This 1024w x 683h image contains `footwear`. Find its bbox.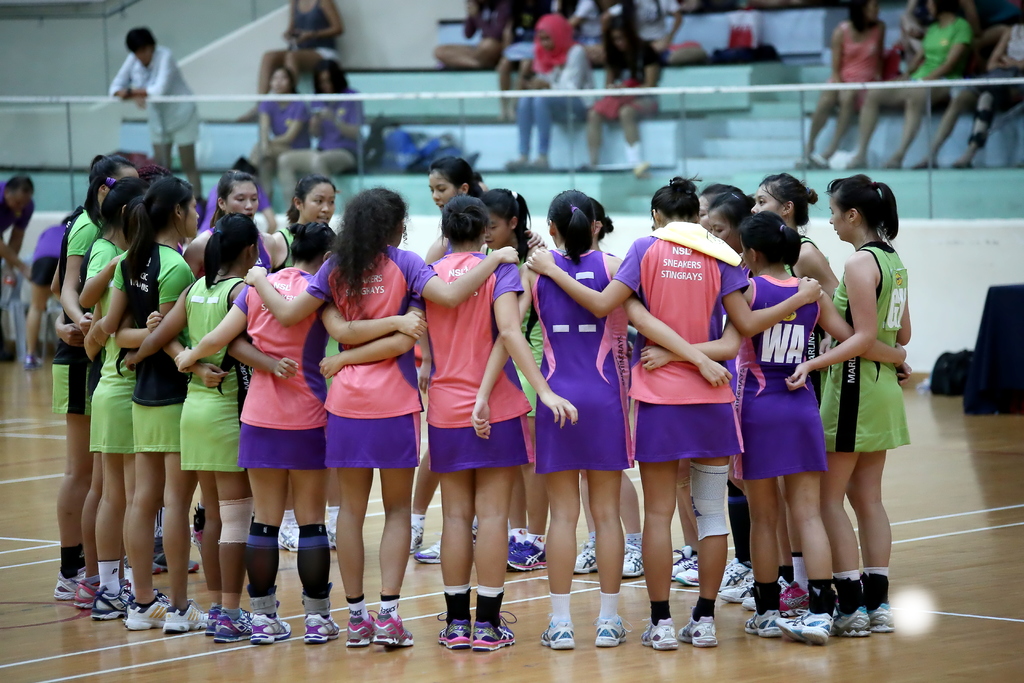
<box>410,516,426,557</box>.
